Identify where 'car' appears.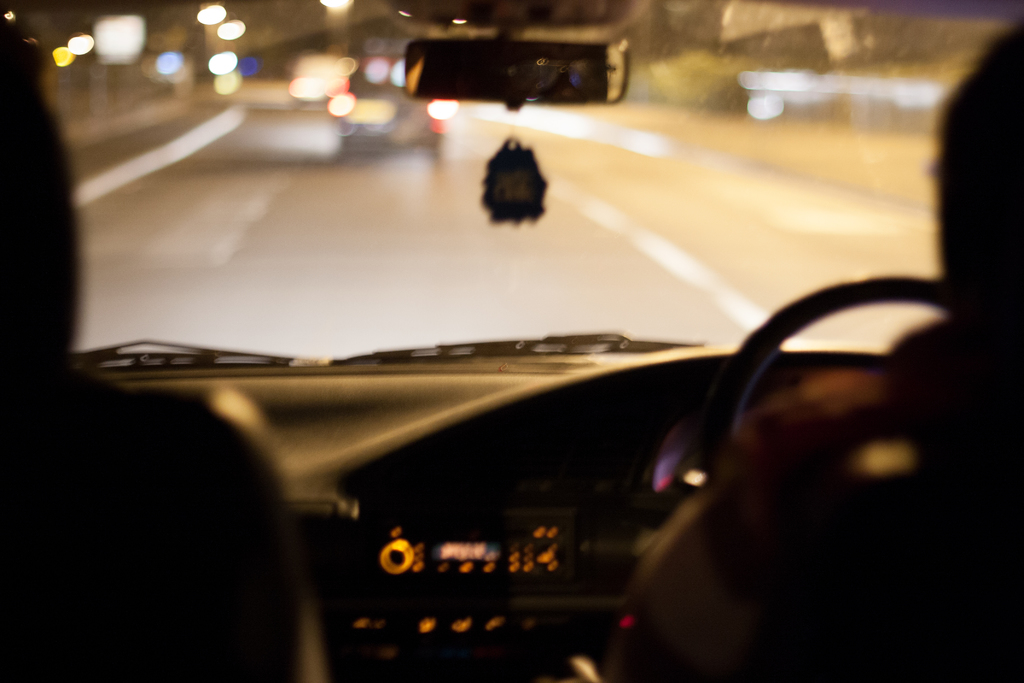
Appears at <bbox>0, 0, 1023, 682</bbox>.
